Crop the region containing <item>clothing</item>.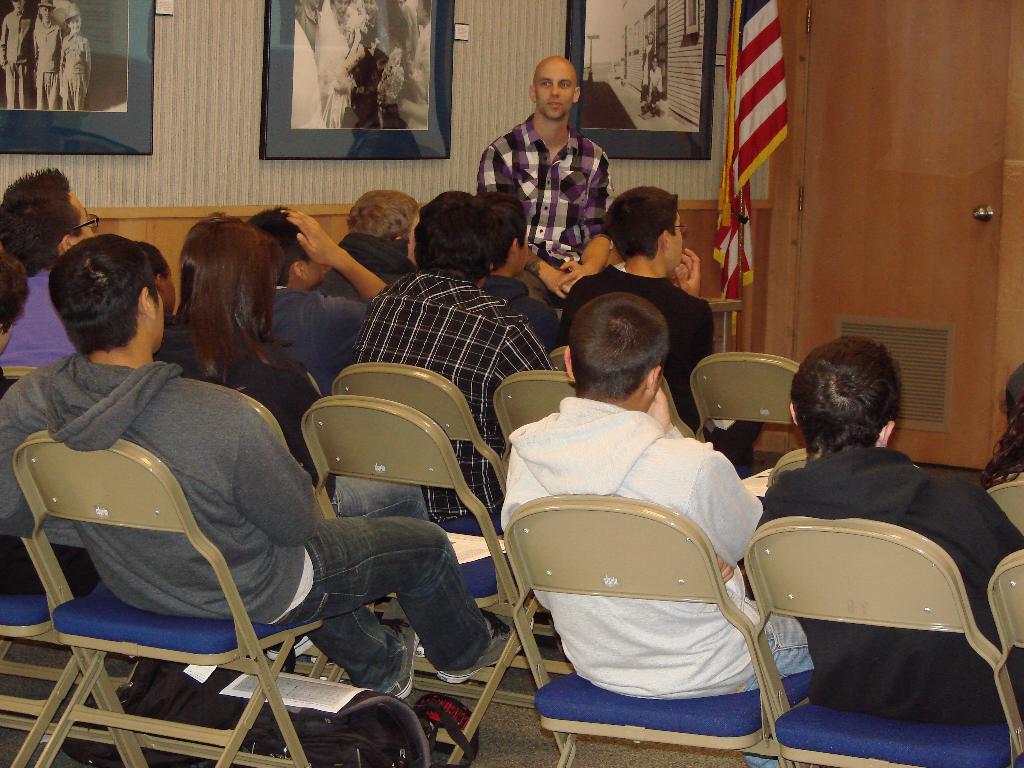
Crop region: 344, 260, 579, 525.
